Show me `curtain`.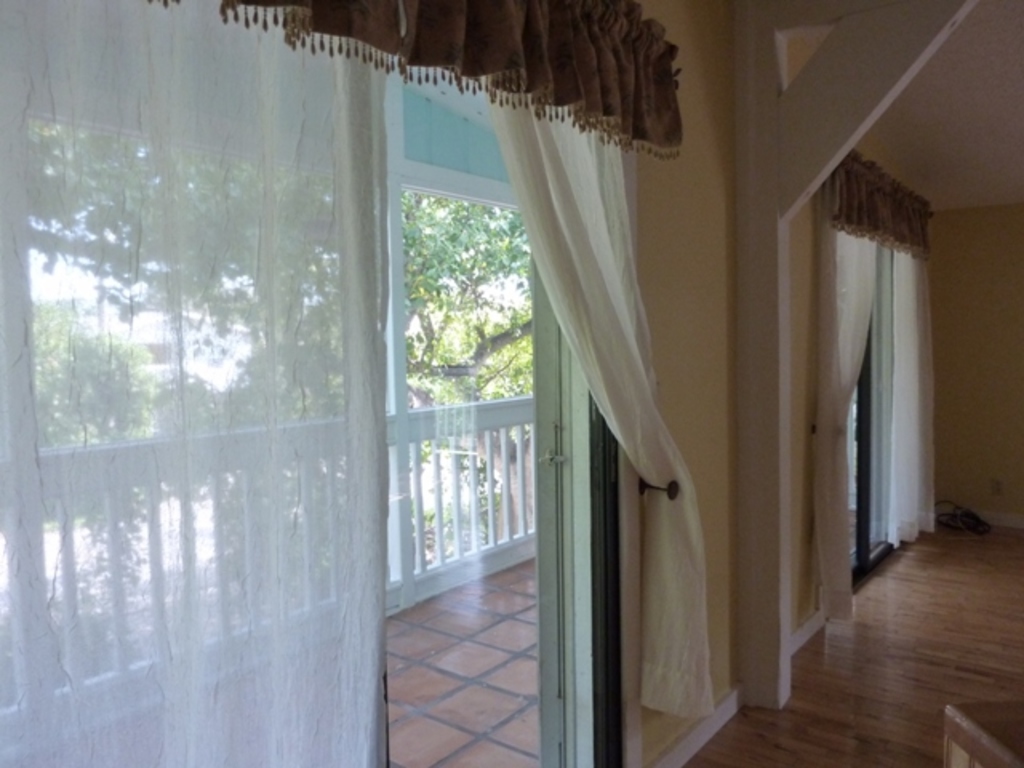
`curtain` is here: region(64, 0, 776, 722).
